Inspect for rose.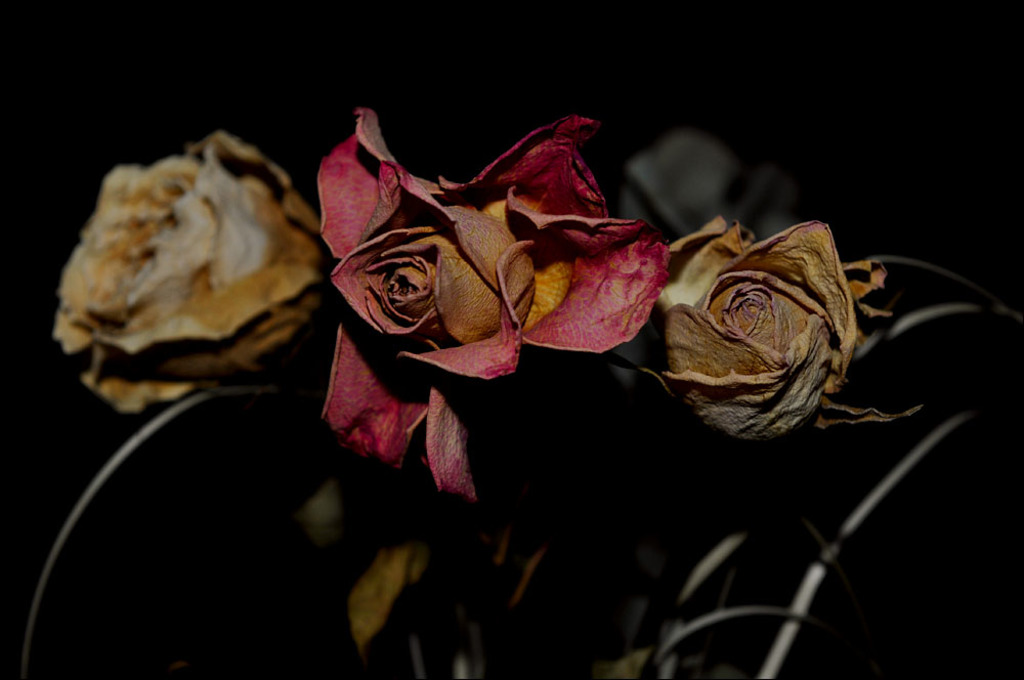
Inspection: box=[51, 130, 314, 417].
